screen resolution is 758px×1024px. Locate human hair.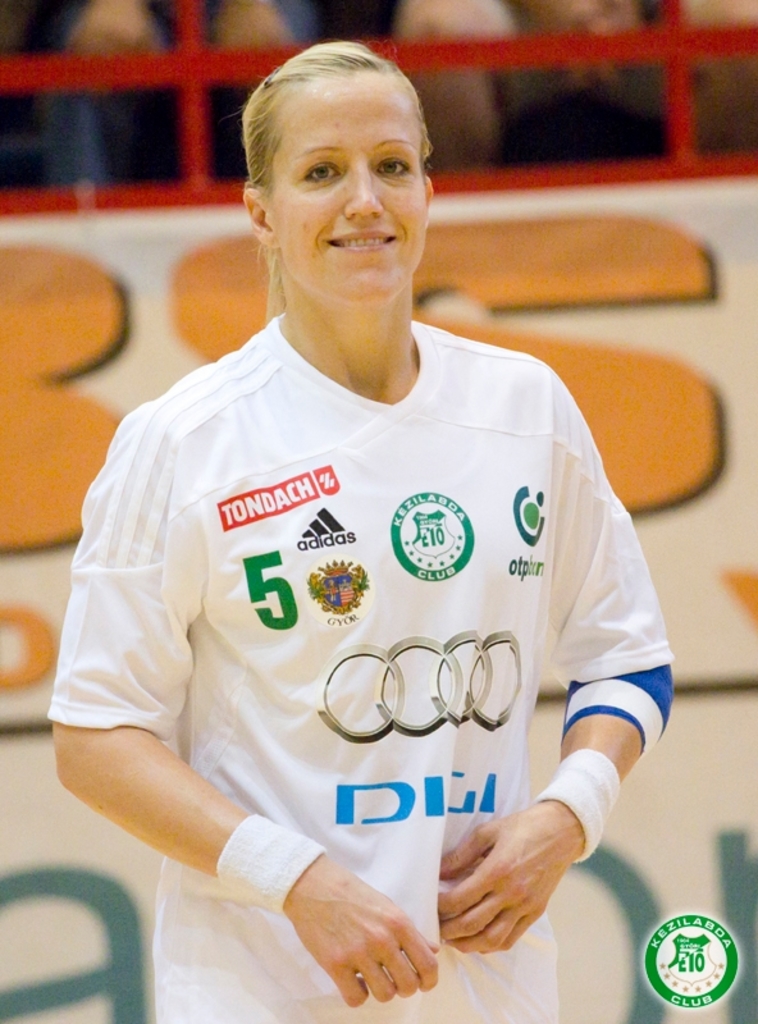
242/29/424/234.
